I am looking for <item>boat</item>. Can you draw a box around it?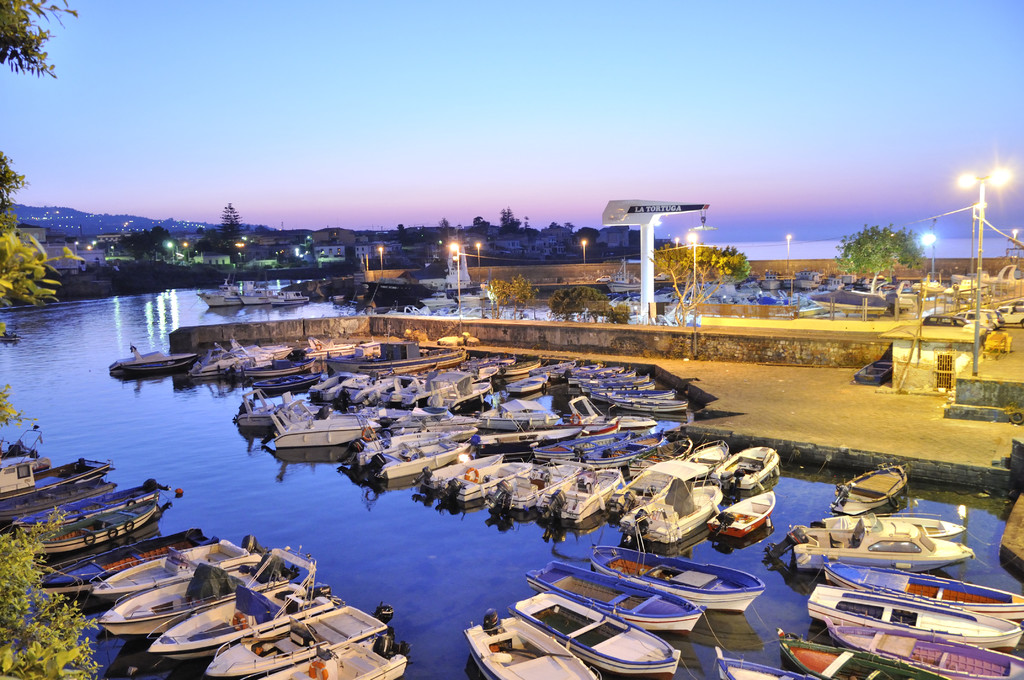
Sure, the bounding box is crop(245, 630, 410, 679).
